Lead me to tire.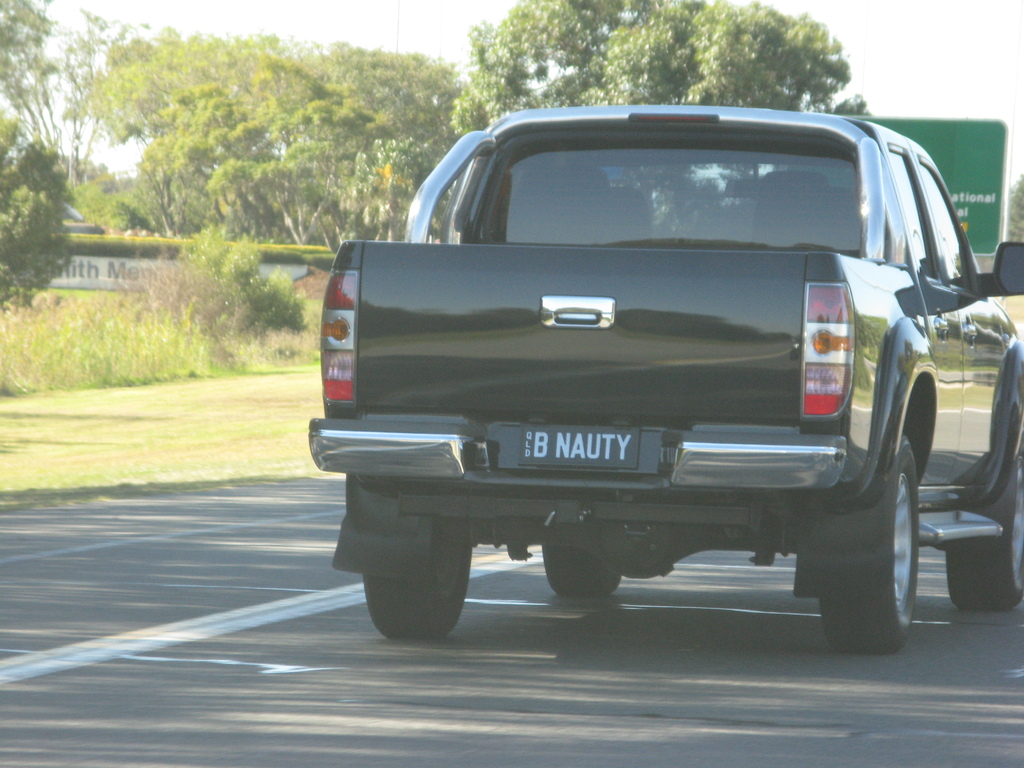
Lead to <region>544, 545, 620, 593</region>.
